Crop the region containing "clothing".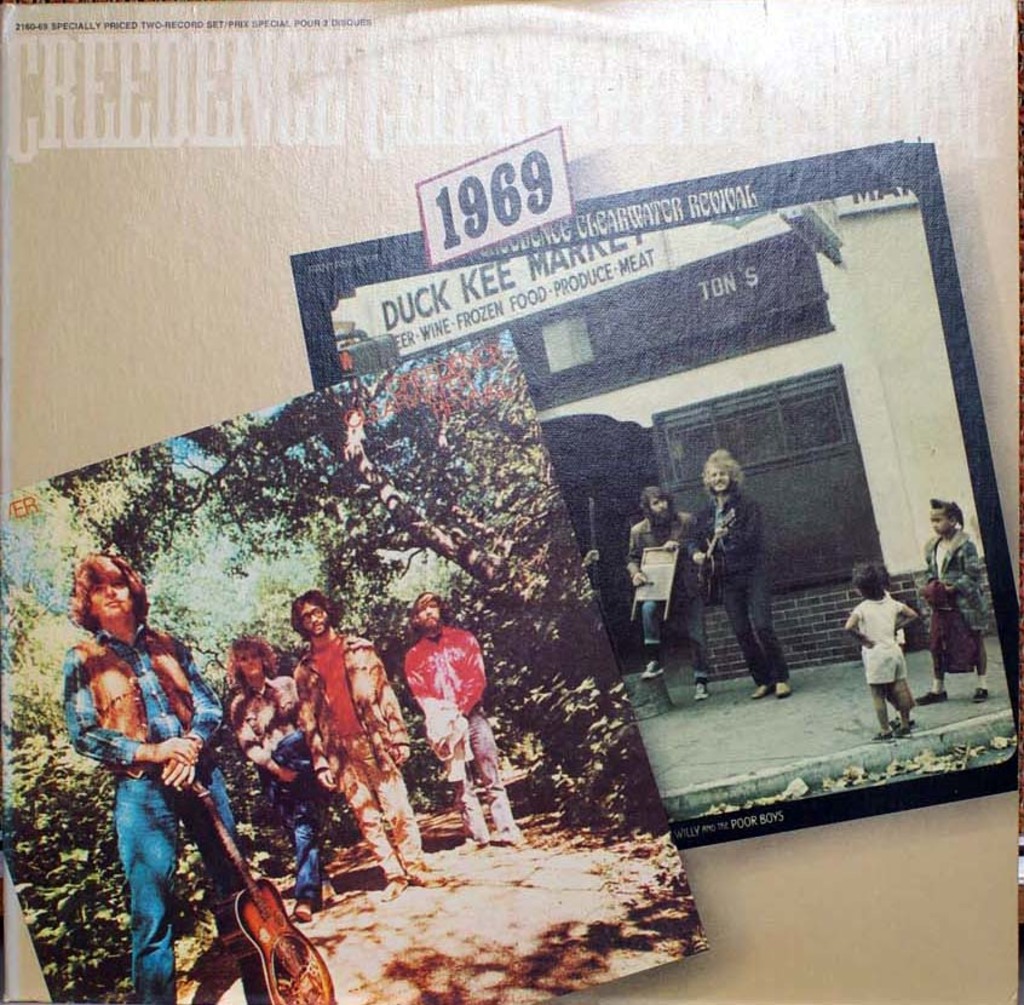
Crop region: 64, 620, 252, 1004.
